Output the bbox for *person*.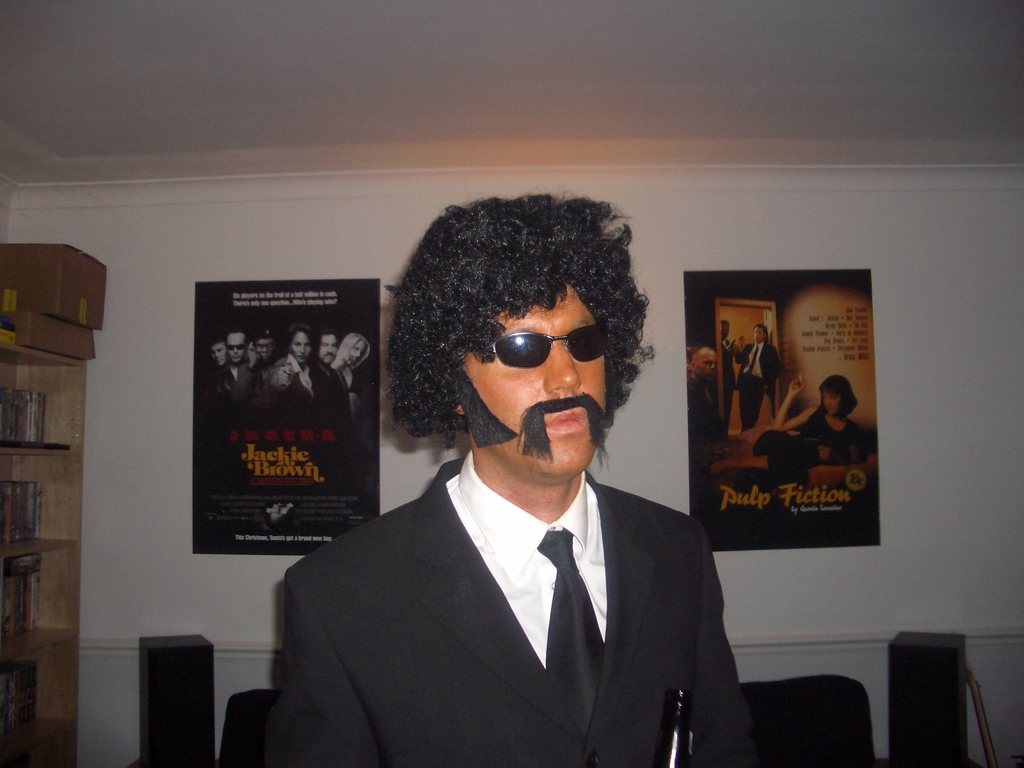
locate(316, 328, 346, 399).
